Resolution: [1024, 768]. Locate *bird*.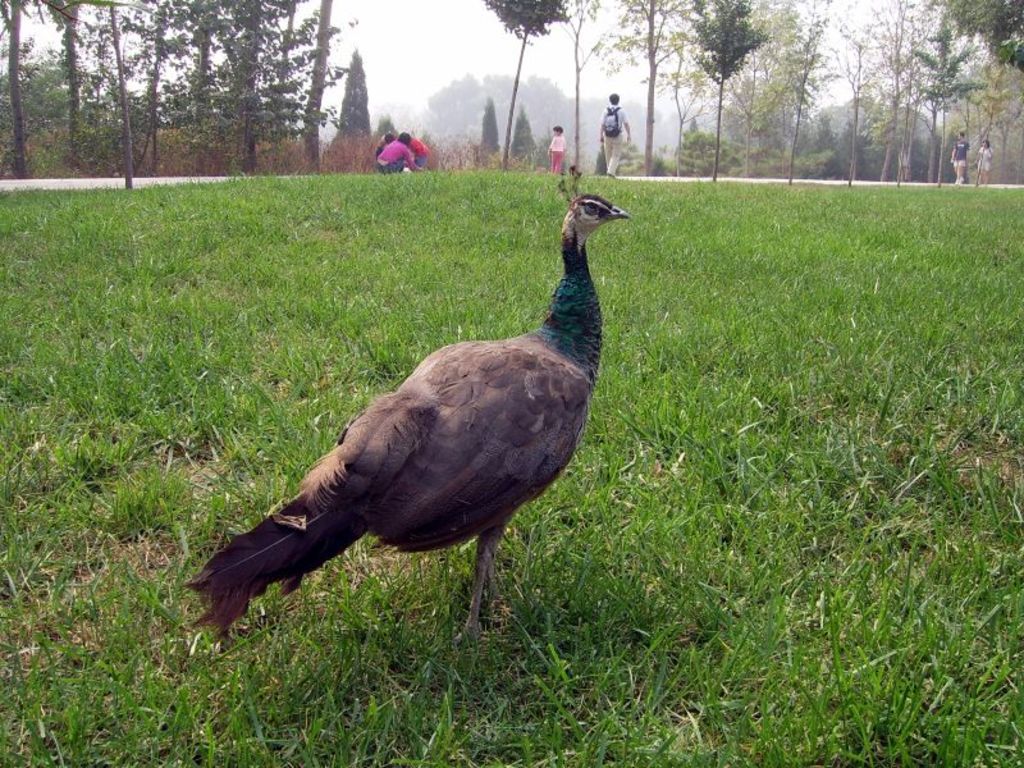
select_region(175, 166, 632, 648).
